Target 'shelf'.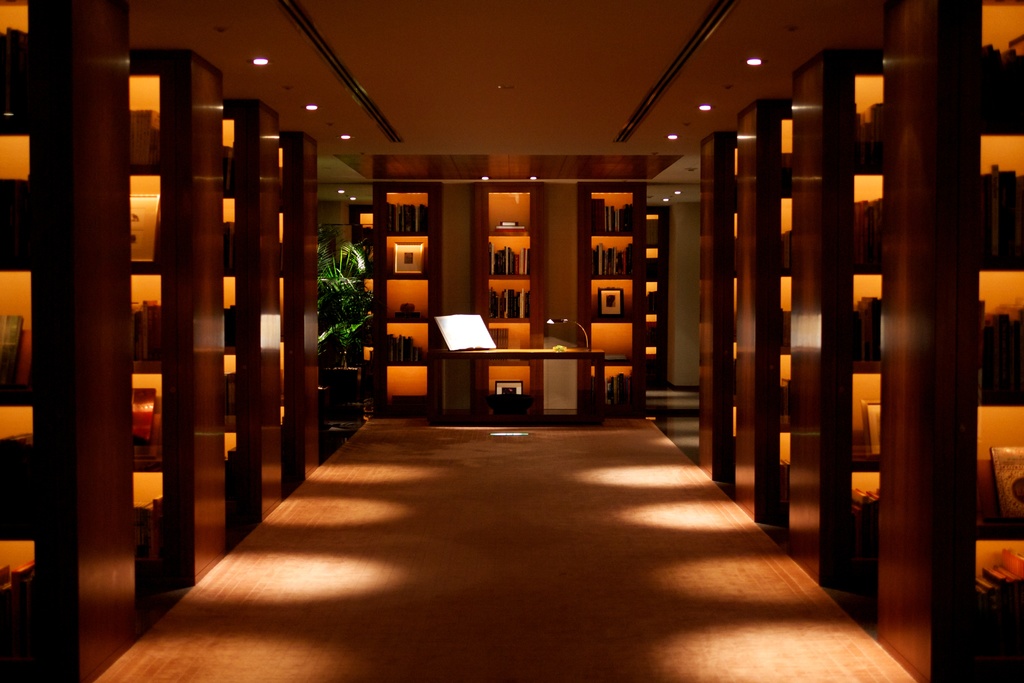
Target region: {"x1": 980, "y1": 540, "x2": 1023, "y2": 652}.
